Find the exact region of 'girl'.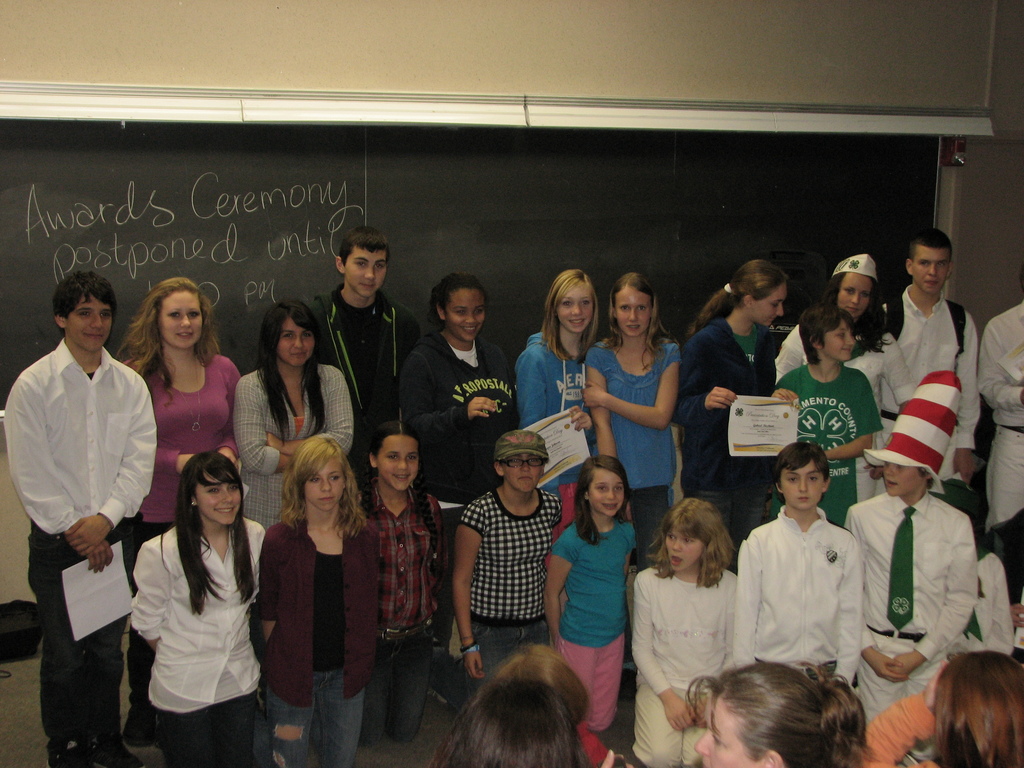
Exact region: left=634, top=498, right=740, bottom=767.
